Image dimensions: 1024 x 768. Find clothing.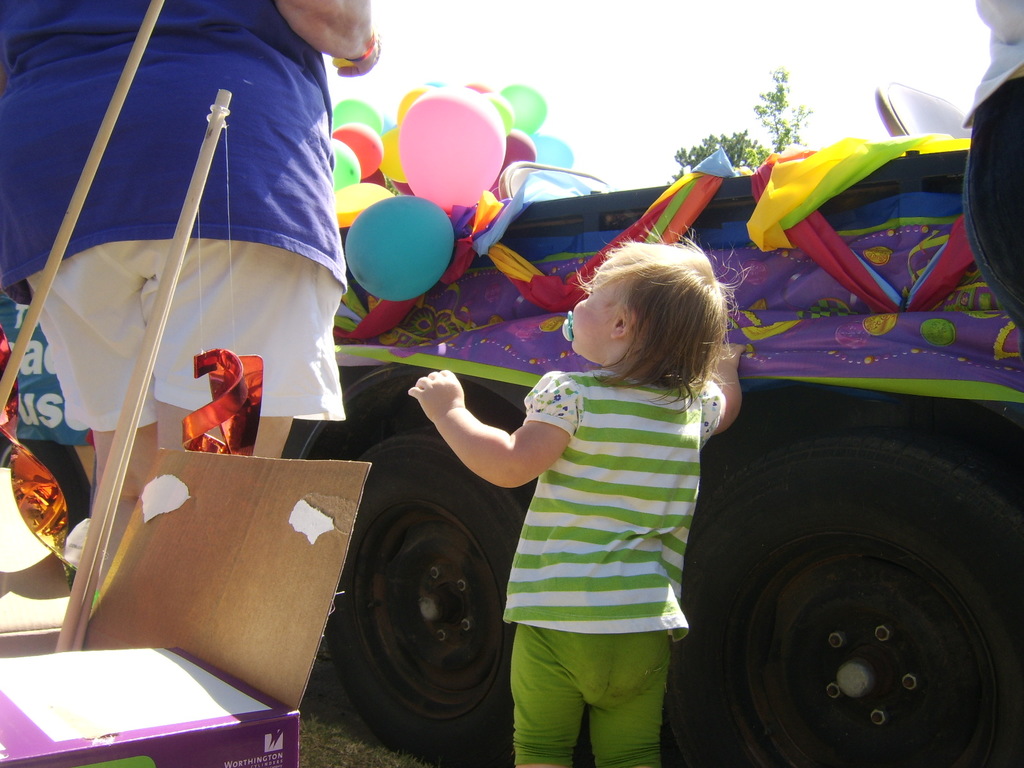
x1=0 y1=0 x2=353 y2=436.
